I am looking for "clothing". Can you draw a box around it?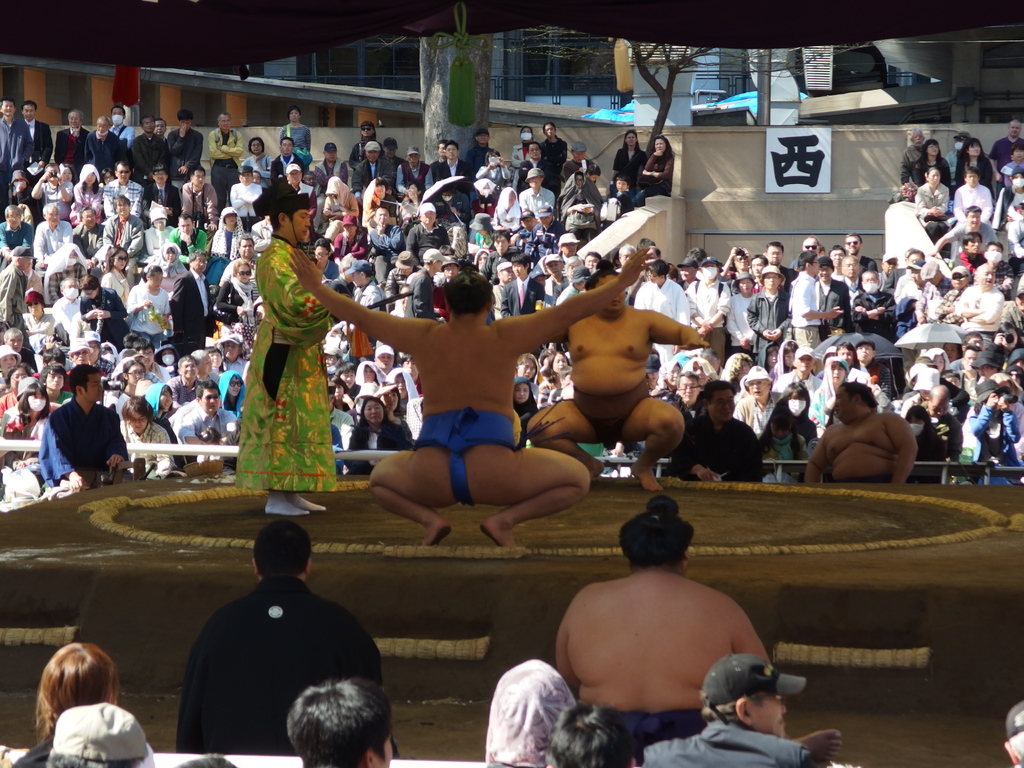
Sure, the bounding box is box(398, 161, 433, 192).
